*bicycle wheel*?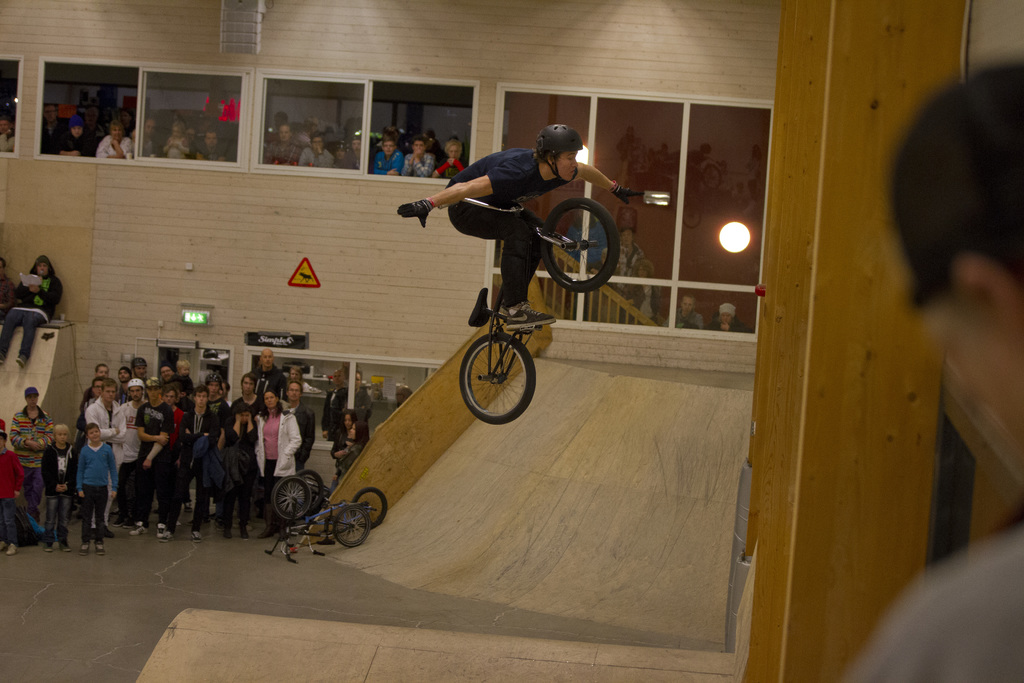
left=294, top=466, right=326, bottom=515
